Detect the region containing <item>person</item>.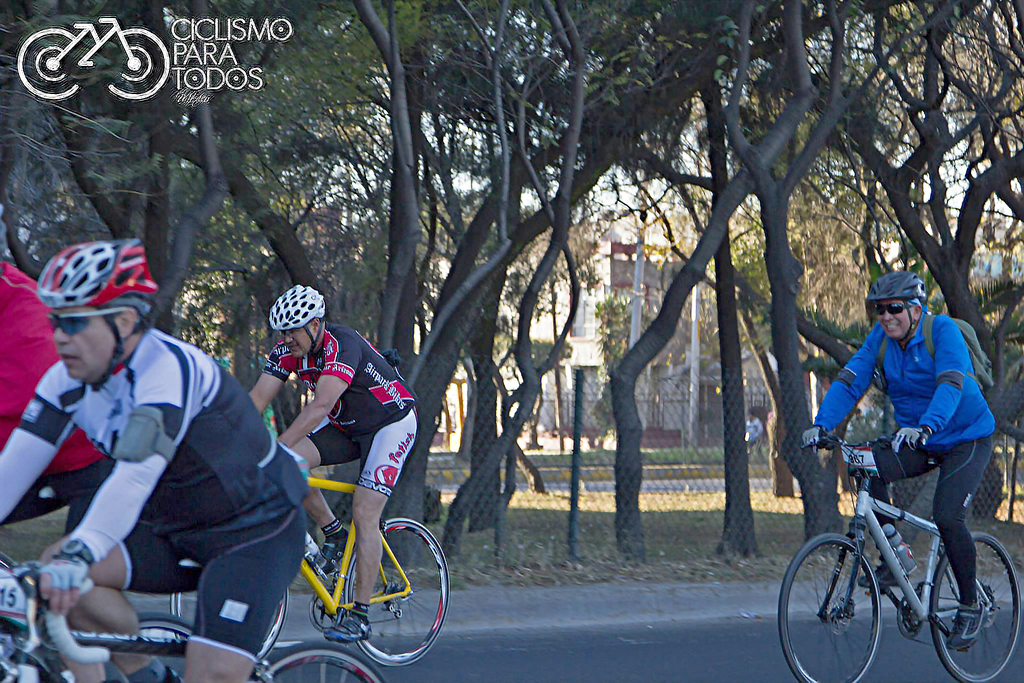
pyautogui.locateOnScreen(0, 241, 305, 682).
